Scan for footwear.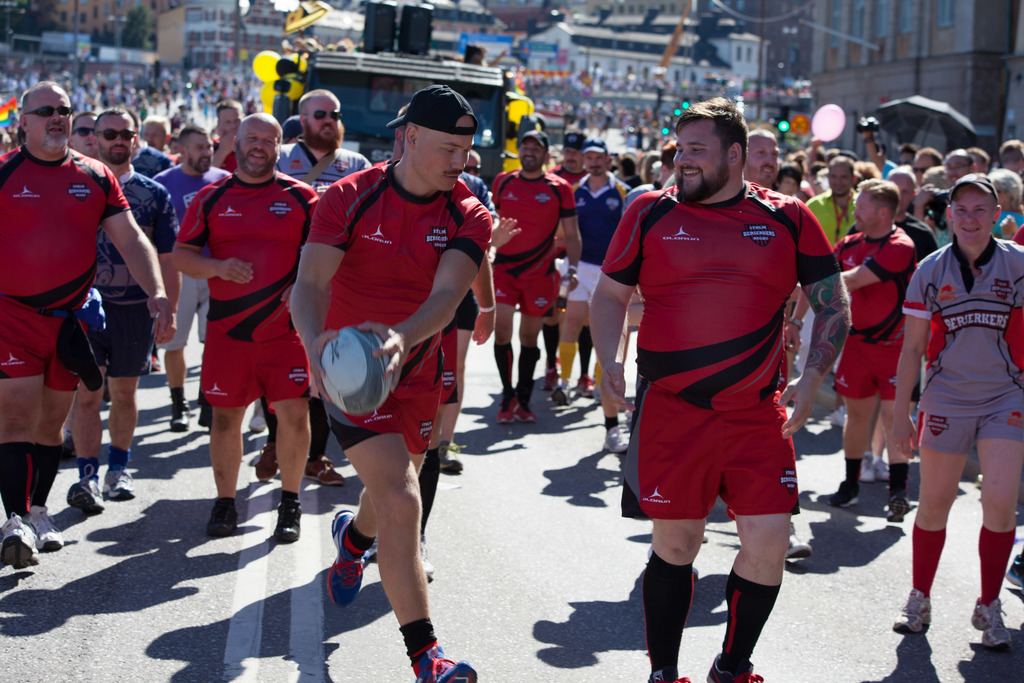
Scan result: bbox(275, 502, 302, 541).
